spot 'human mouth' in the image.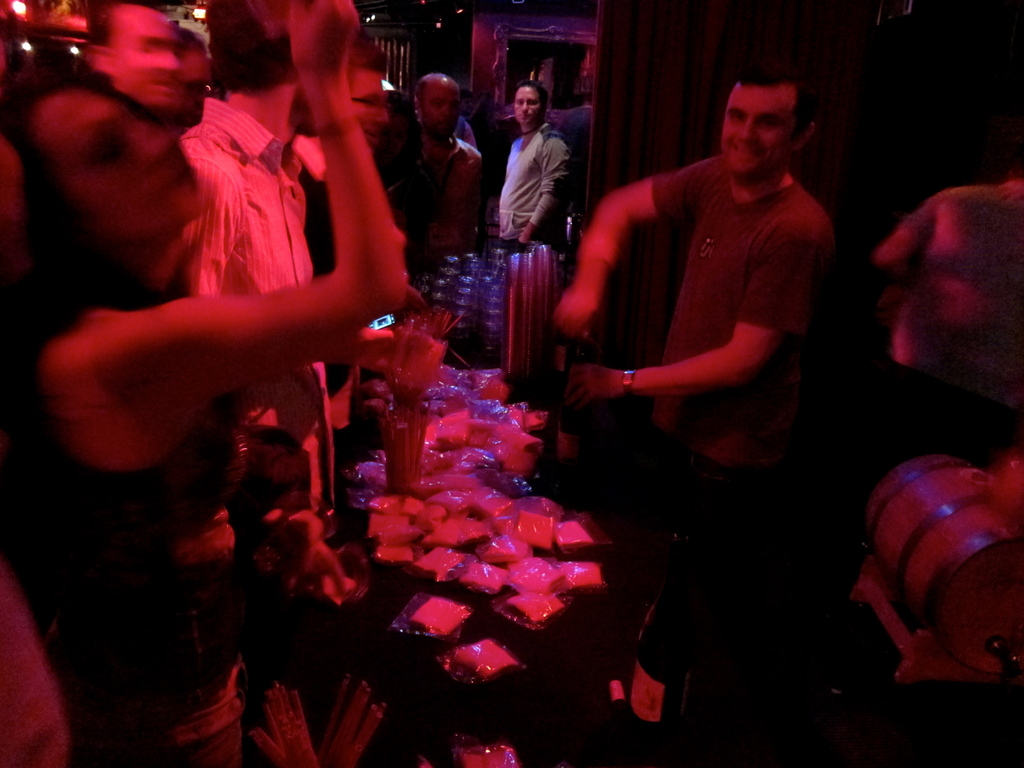
'human mouth' found at x1=732, y1=150, x2=756, y2=154.
